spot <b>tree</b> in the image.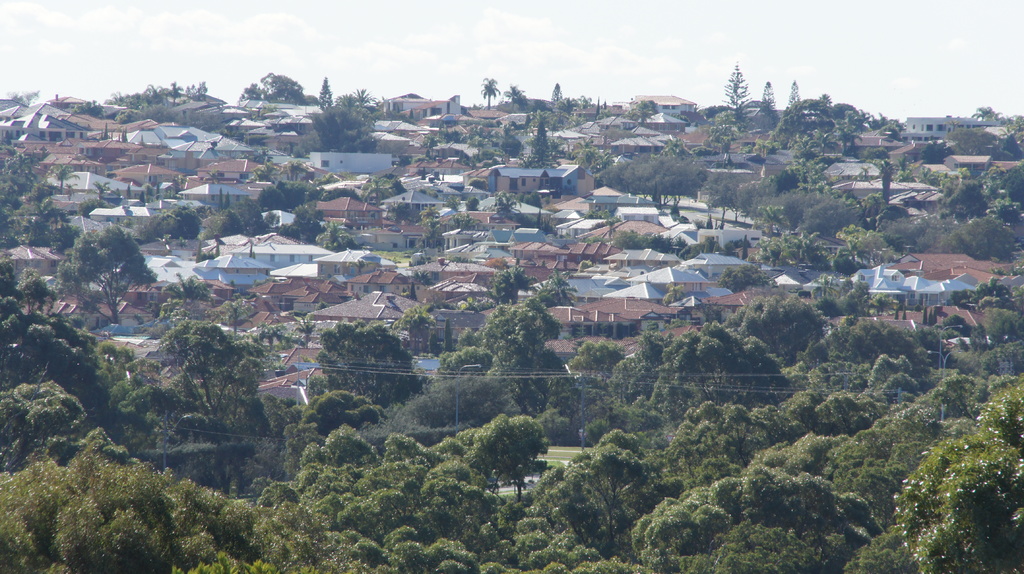
<b>tree</b> found at [504, 83, 525, 113].
